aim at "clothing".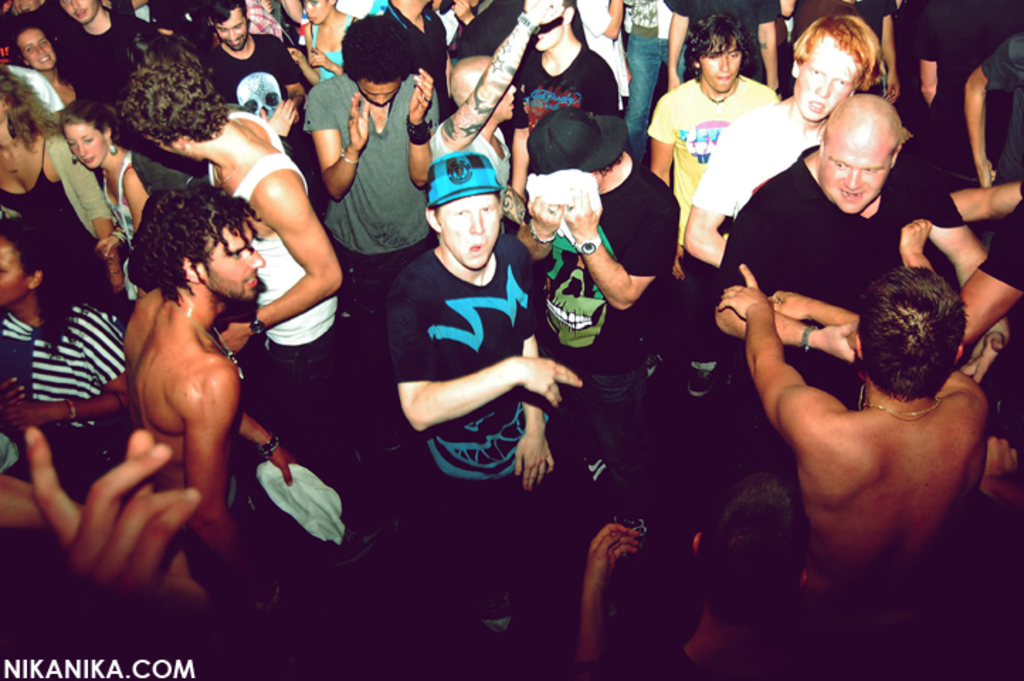
Aimed at bbox(87, 139, 189, 253).
